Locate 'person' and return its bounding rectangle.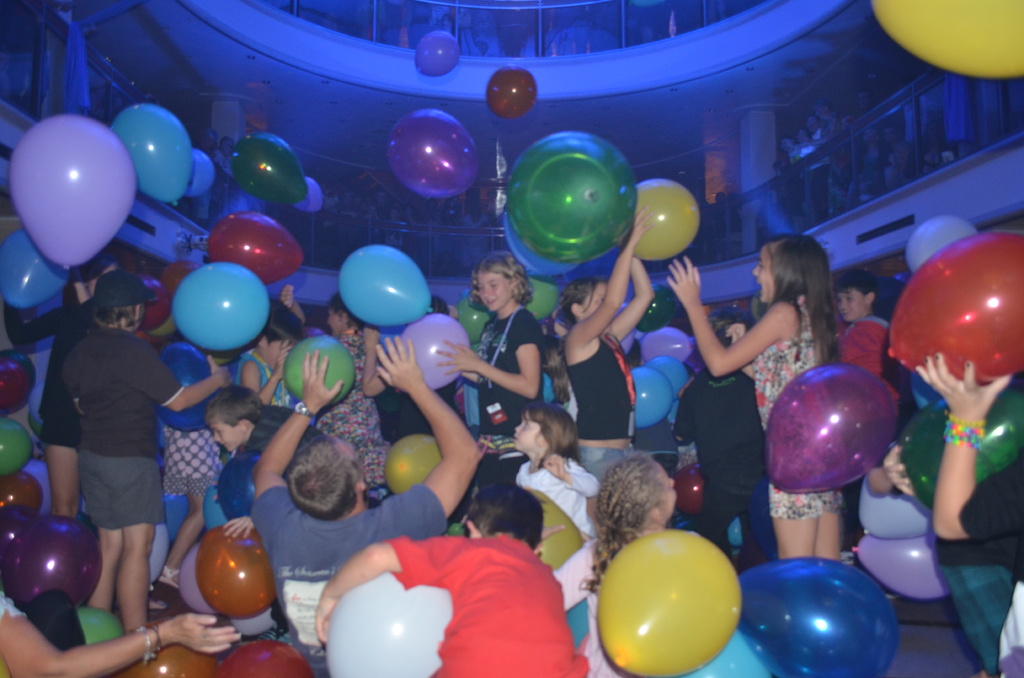
region(915, 367, 1023, 677).
